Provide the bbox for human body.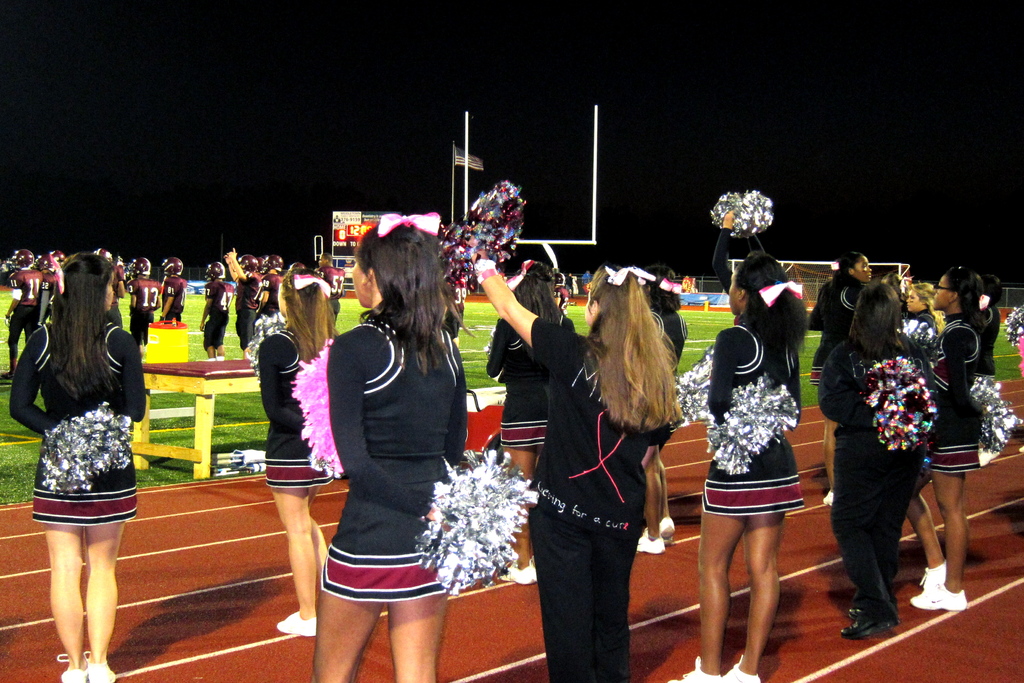
815,279,926,640.
